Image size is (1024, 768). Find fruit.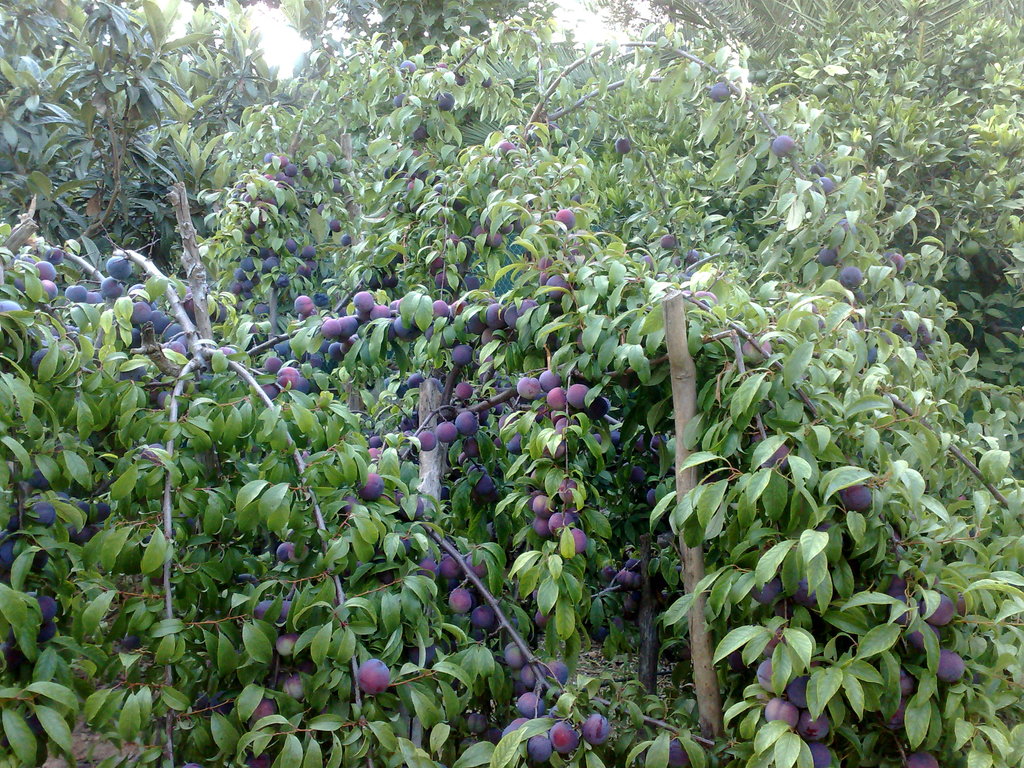
left=686, top=246, right=702, bottom=264.
